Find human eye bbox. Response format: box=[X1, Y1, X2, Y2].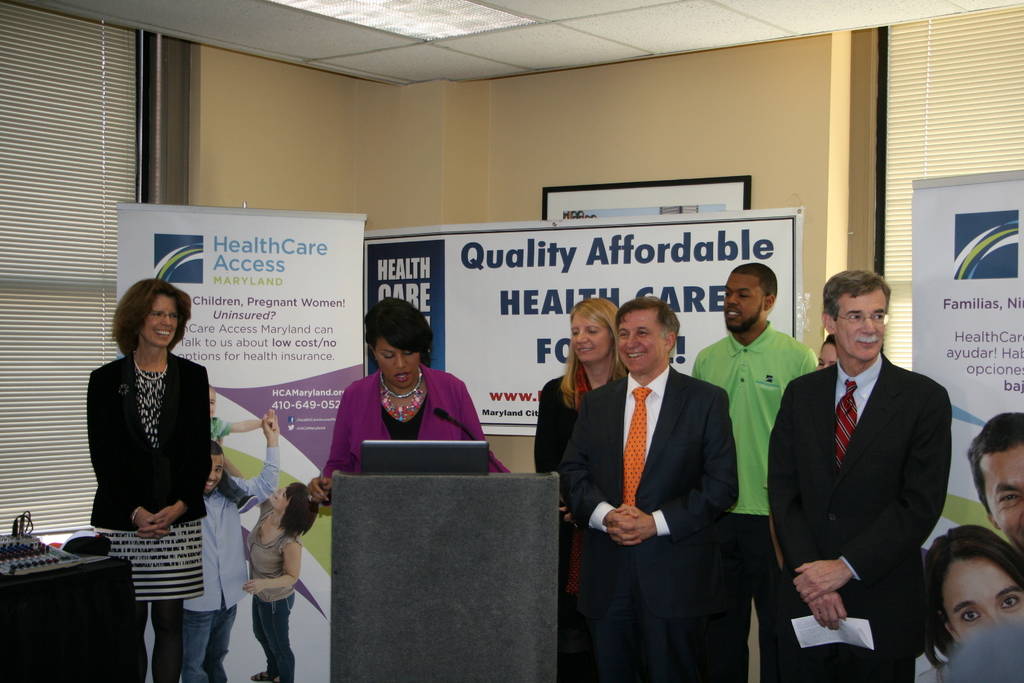
box=[870, 309, 886, 324].
